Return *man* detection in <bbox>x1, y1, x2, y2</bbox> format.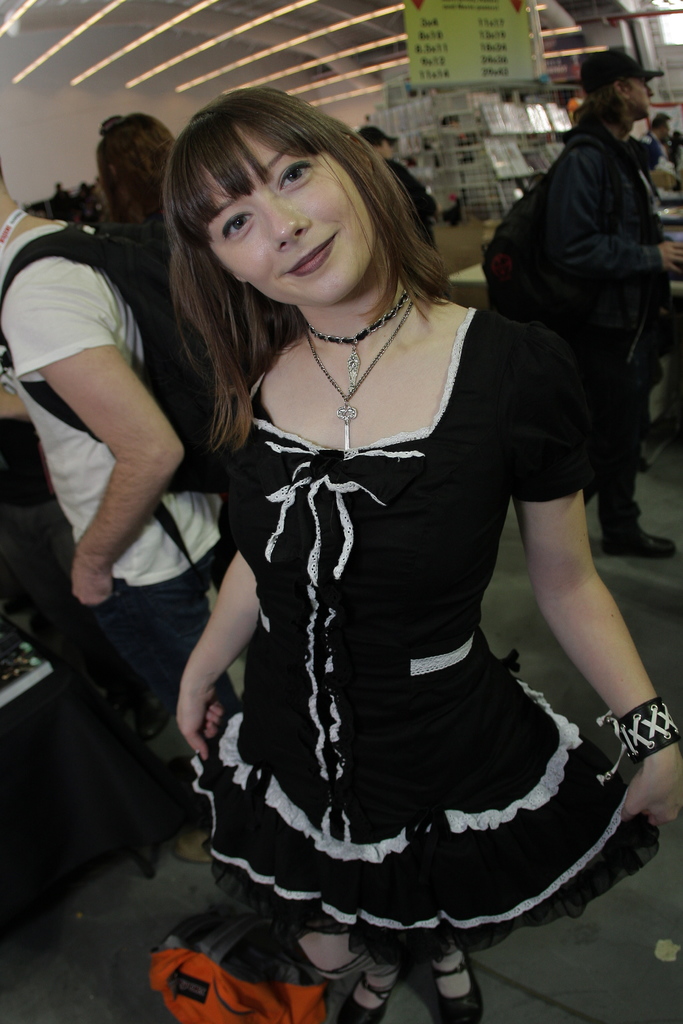
<bbox>510, 4, 682, 550</bbox>.
